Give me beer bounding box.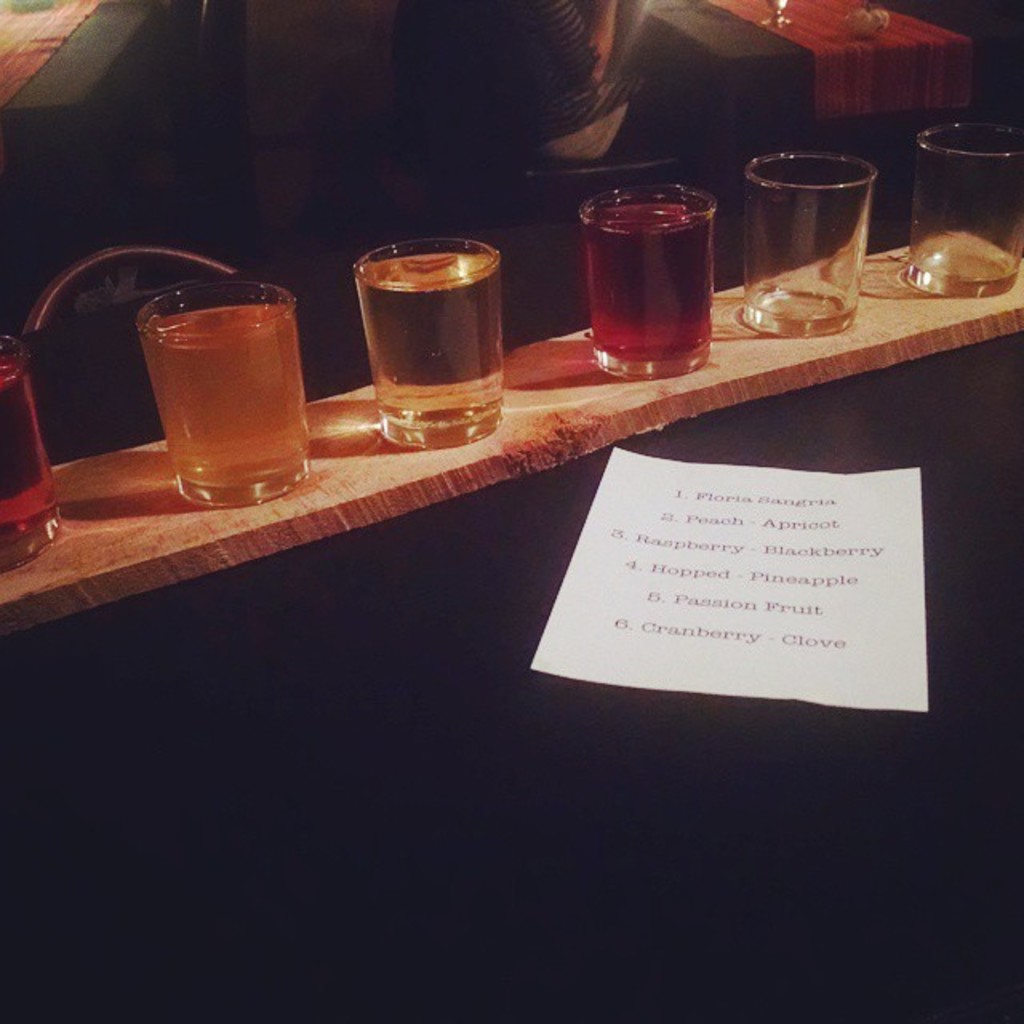
[x1=752, y1=150, x2=875, y2=350].
